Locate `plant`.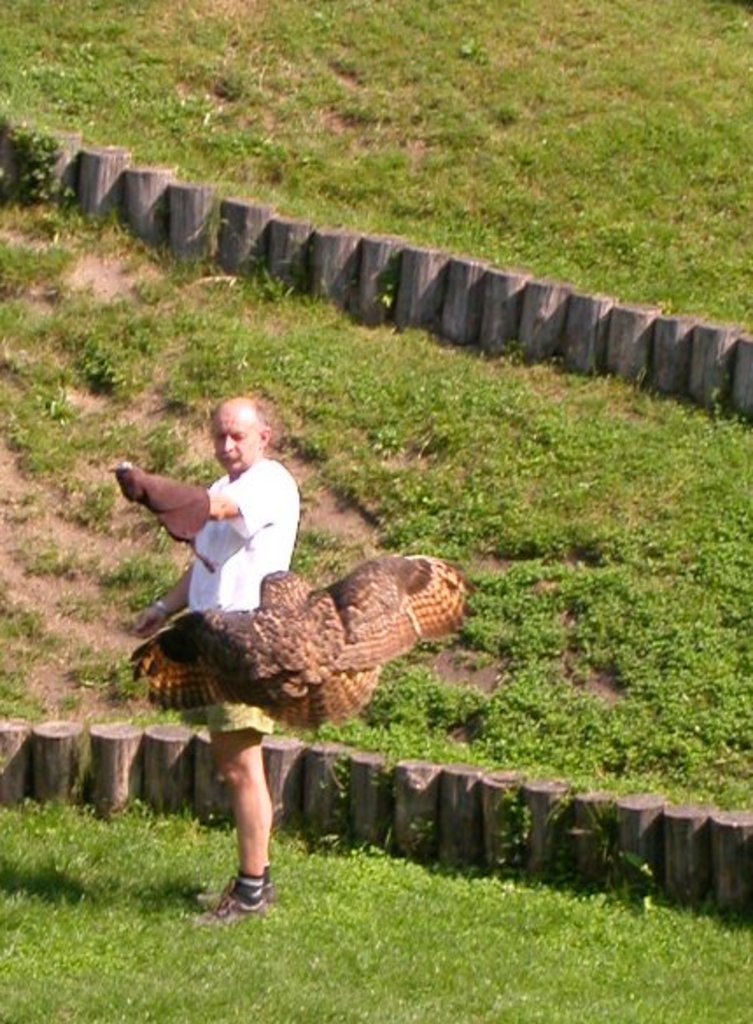
Bounding box: x1=574 y1=798 x2=658 y2=894.
